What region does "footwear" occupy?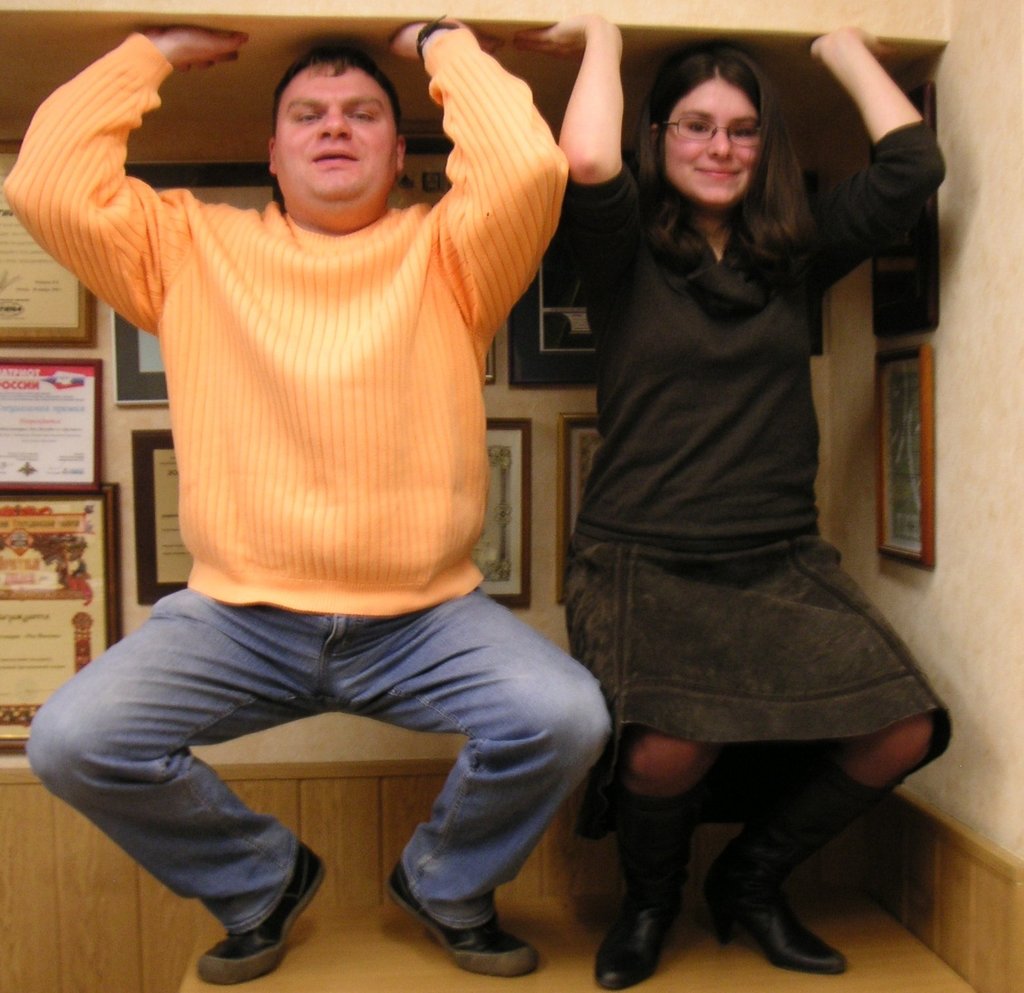
region(595, 784, 709, 992).
